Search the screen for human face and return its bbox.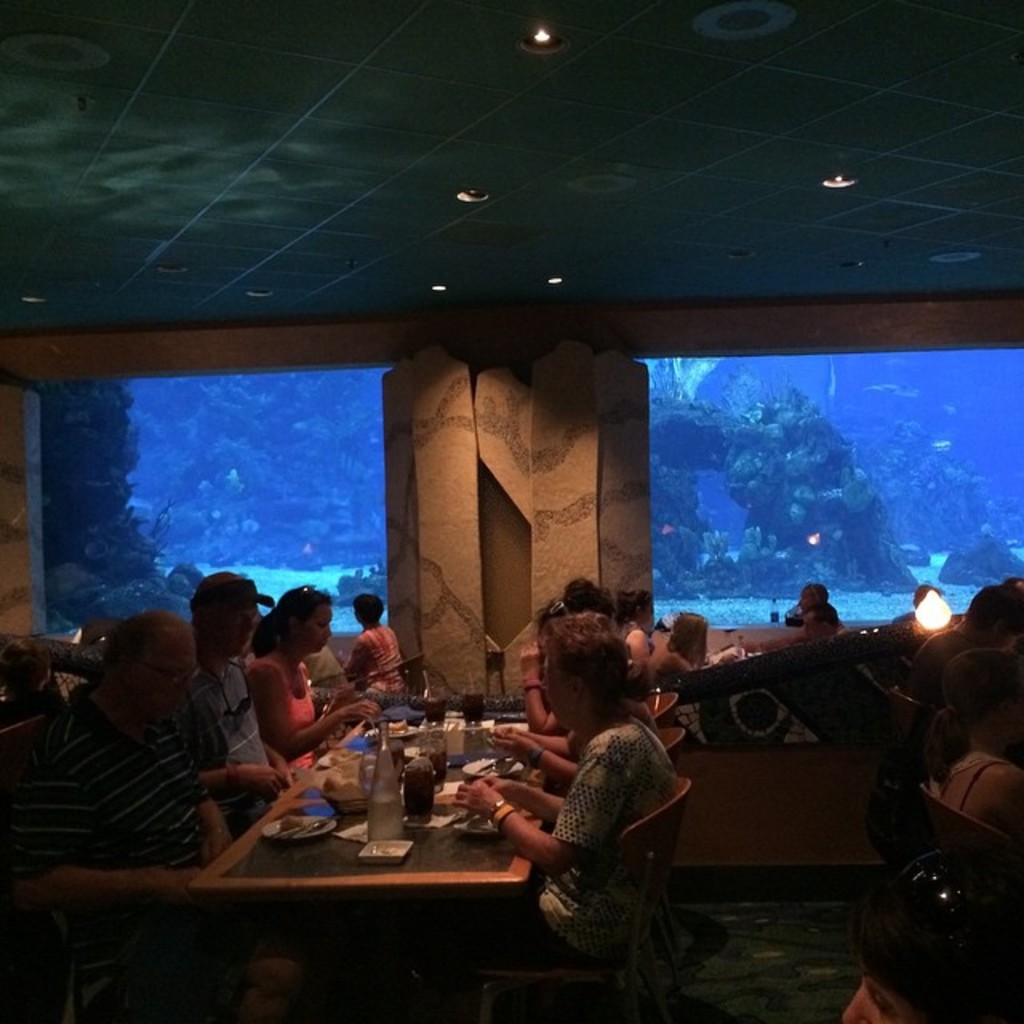
Found: crop(299, 602, 333, 653).
